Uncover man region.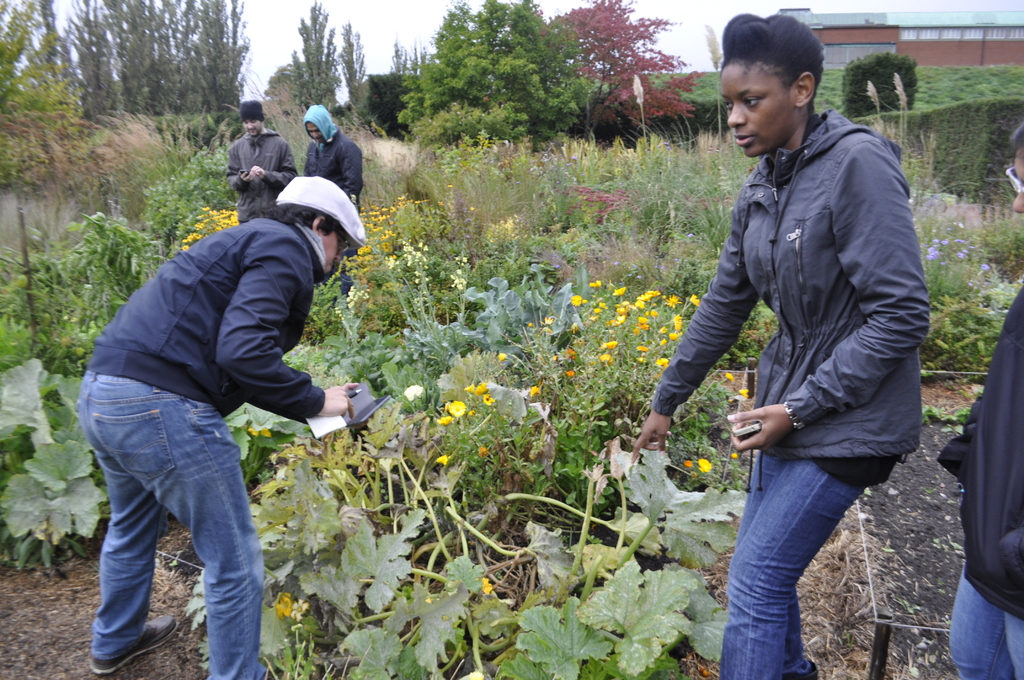
Uncovered: region(303, 101, 362, 218).
